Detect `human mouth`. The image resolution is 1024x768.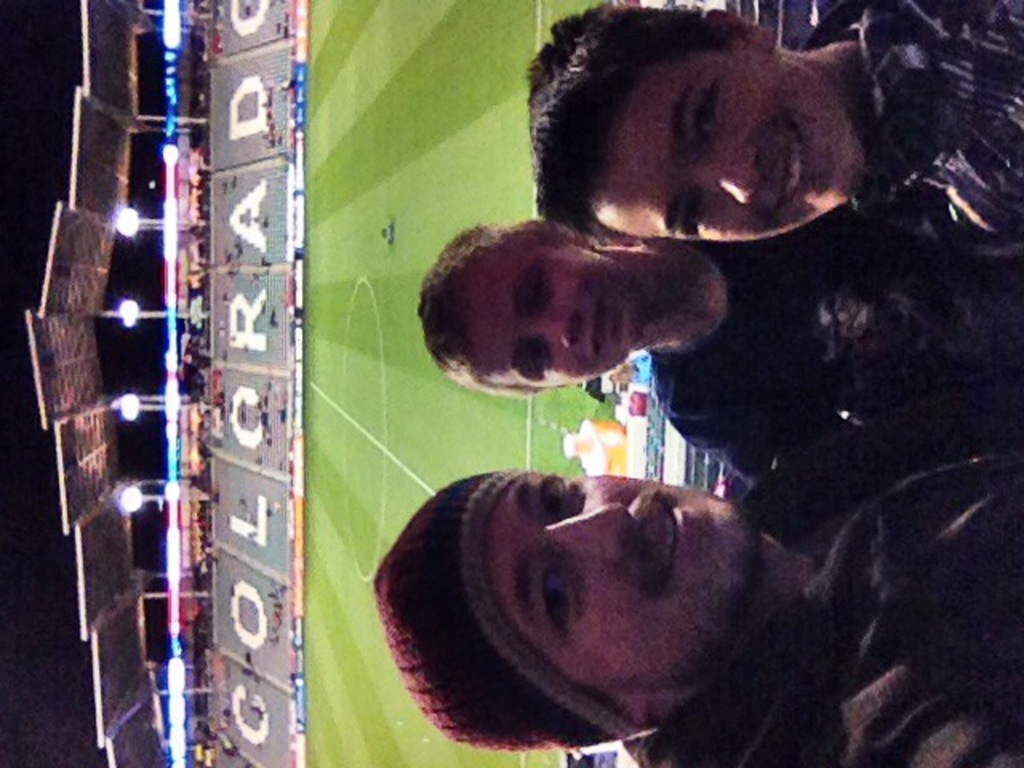
pyautogui.locateOnScreen(634, 491, 690, 594).
